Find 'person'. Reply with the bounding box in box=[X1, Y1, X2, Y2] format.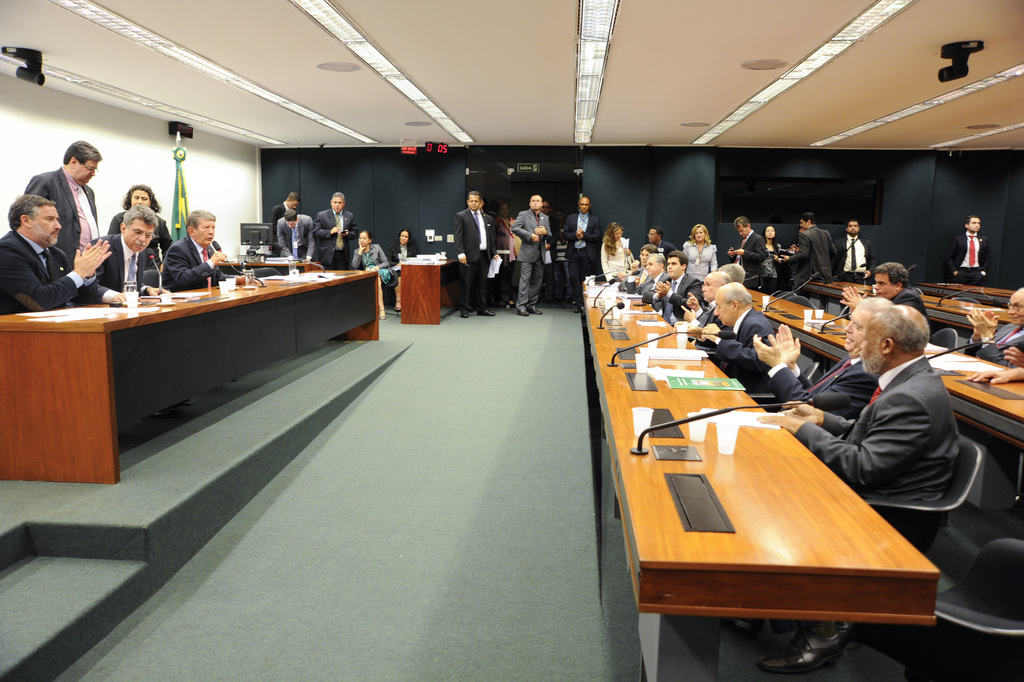
box=[963, 288, 1023, 364].
